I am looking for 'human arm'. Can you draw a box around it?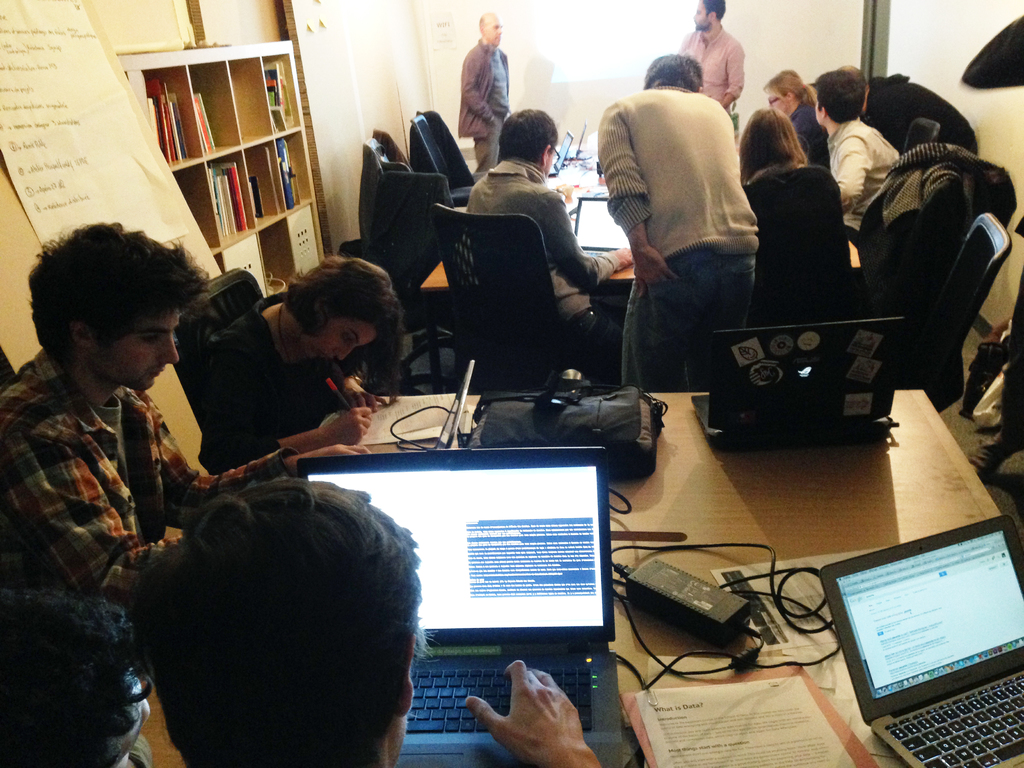
Sure, the bounding box is Rect(134, 383, 369, 541).
